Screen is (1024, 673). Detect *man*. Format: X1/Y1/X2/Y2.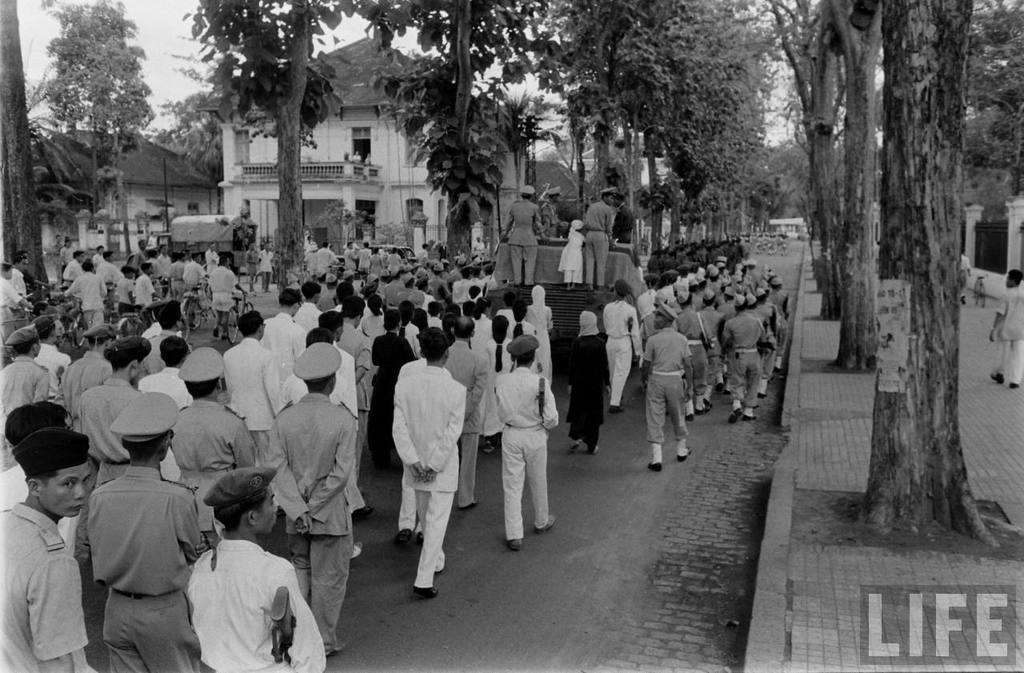
958/250/973/305.
